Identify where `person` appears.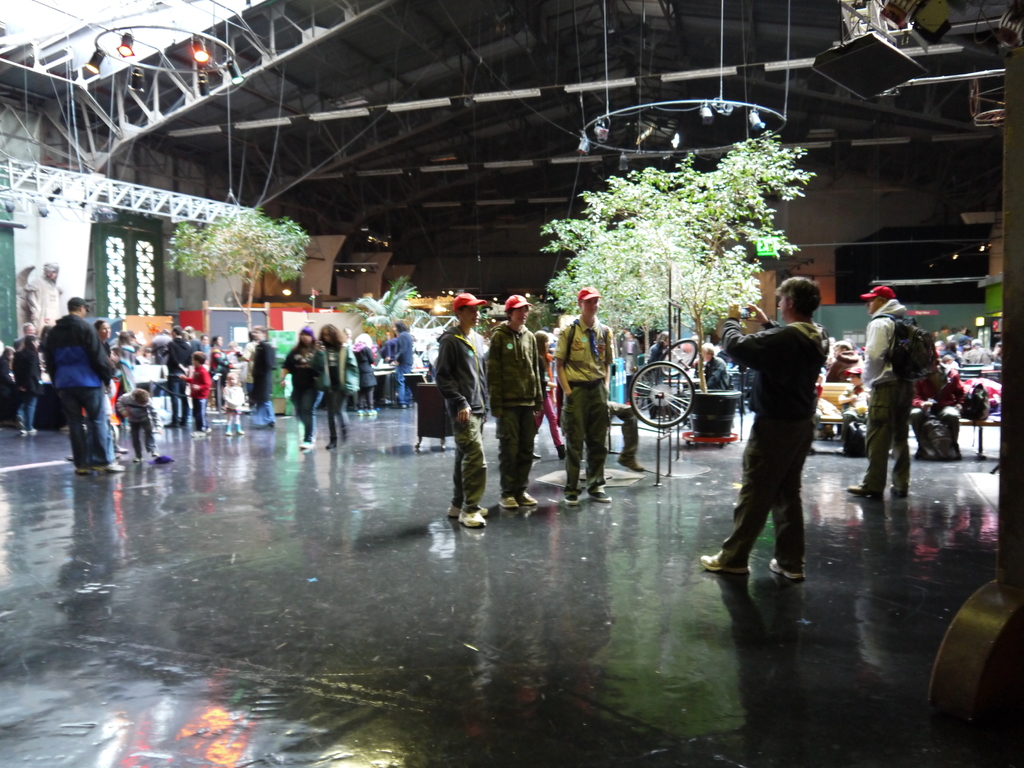
Appears at box=[49, 296, 126, 476].
